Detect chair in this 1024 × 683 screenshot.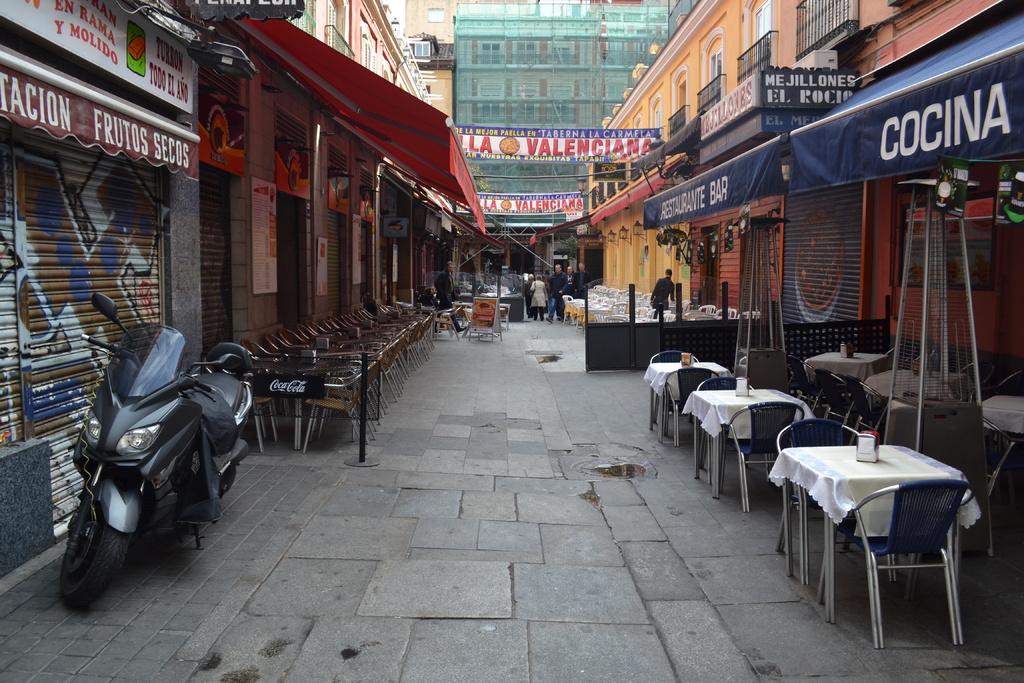
Detection: (left=771, top=420, right=896, bottom=587).
